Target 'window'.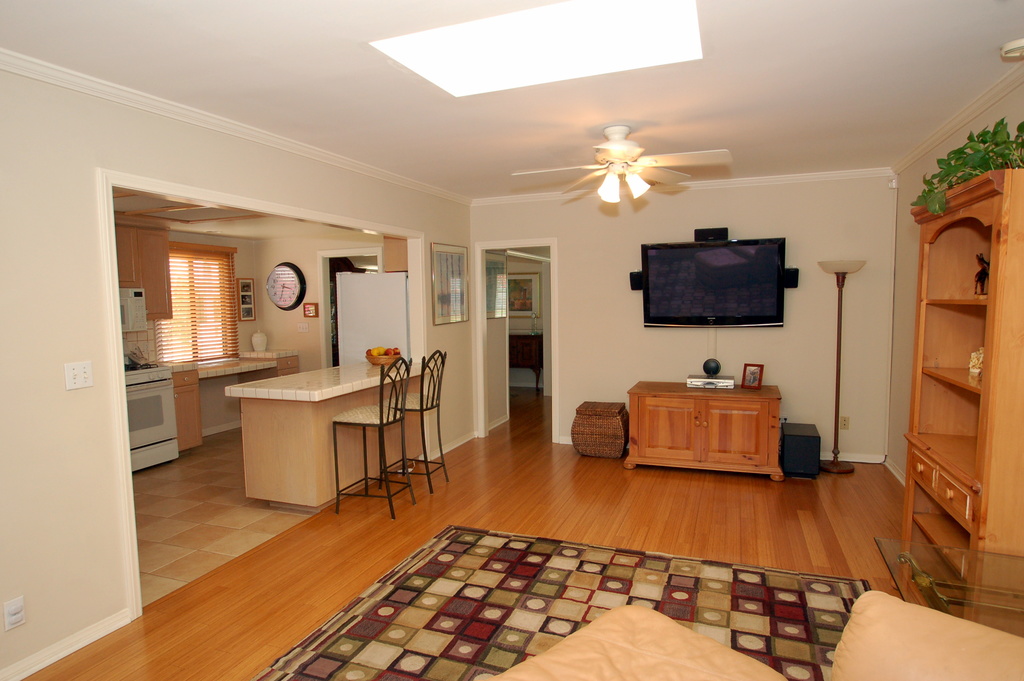
Target region: bbox=(163, 254, 228, 361).
